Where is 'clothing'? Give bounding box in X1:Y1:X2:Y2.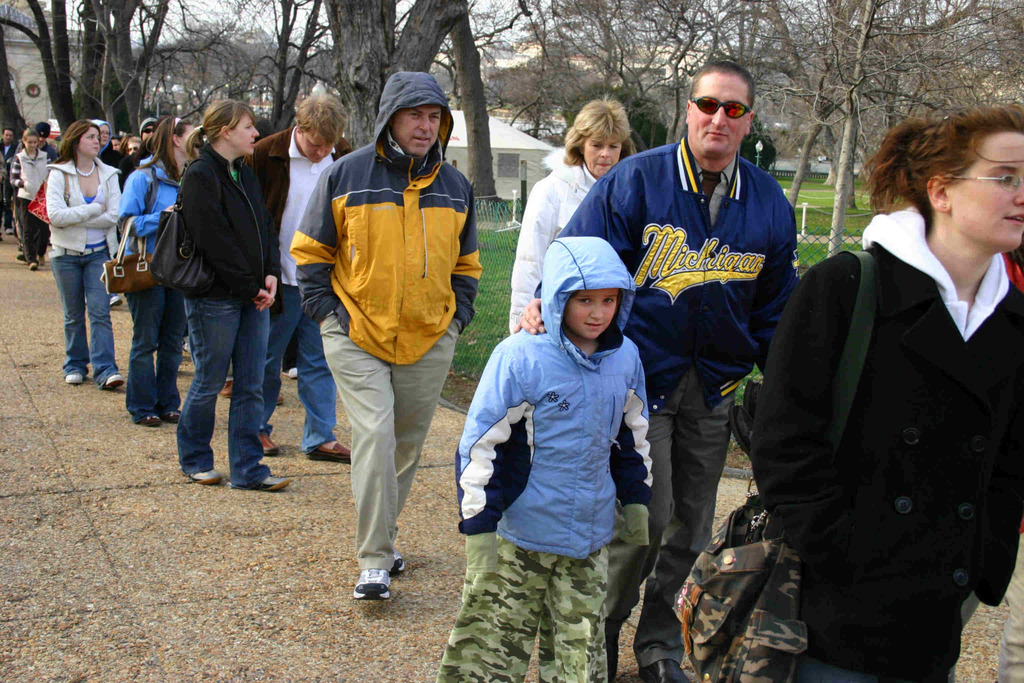
241:136:341:452.
